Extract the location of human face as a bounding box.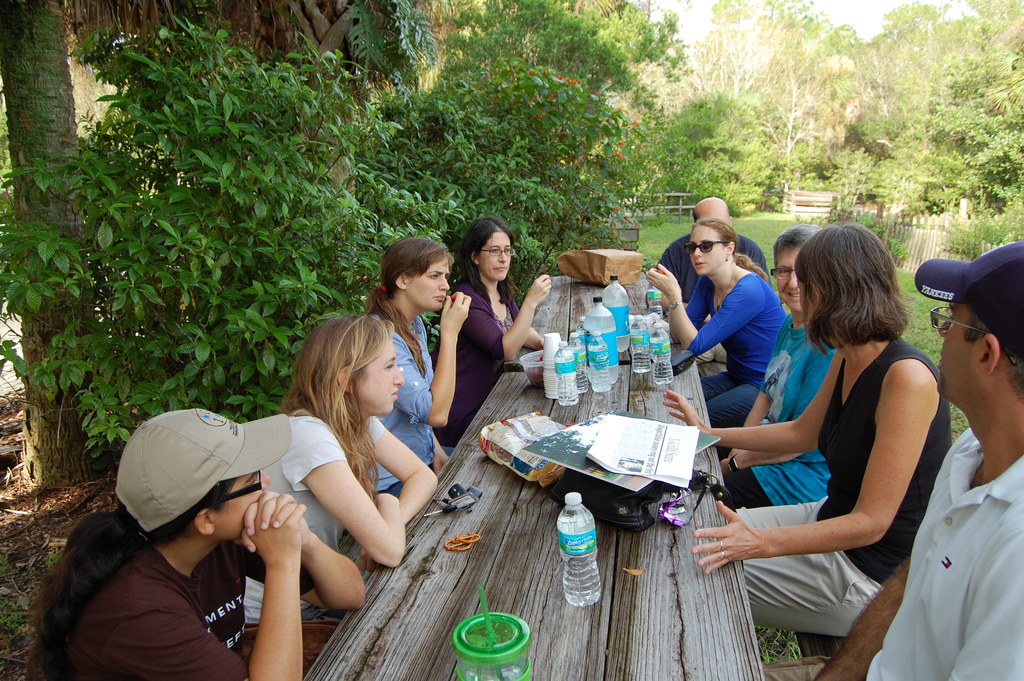
box(355, 340, 404, 413).
